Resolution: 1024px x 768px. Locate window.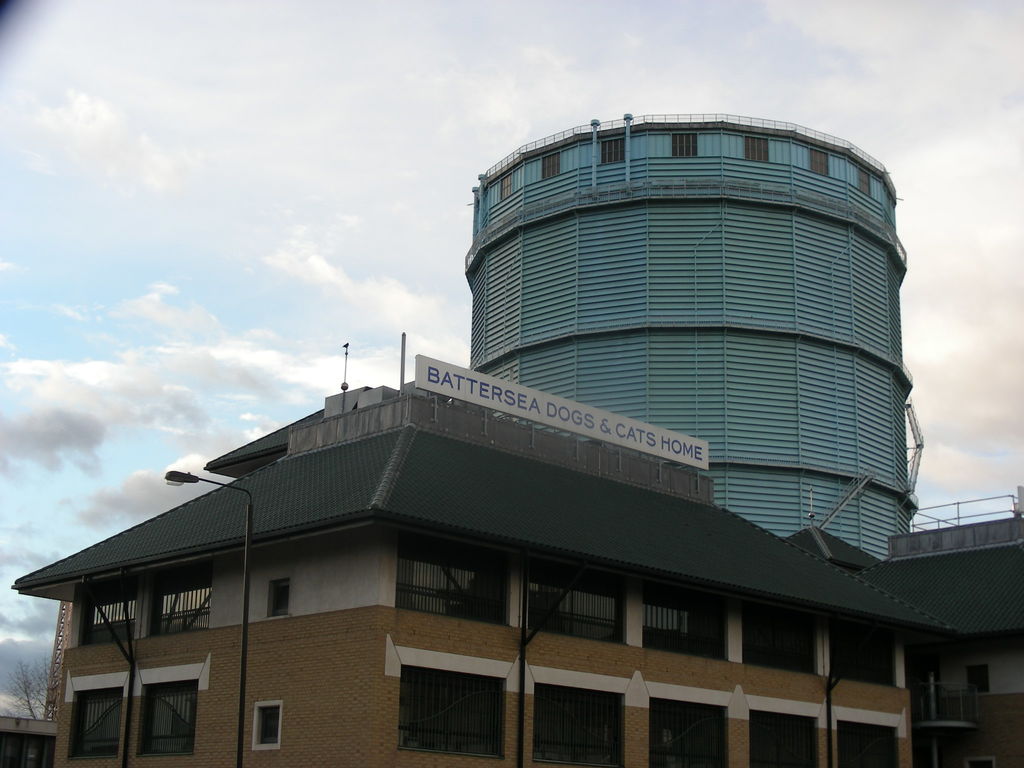
region(829, 616, 895, 692).
